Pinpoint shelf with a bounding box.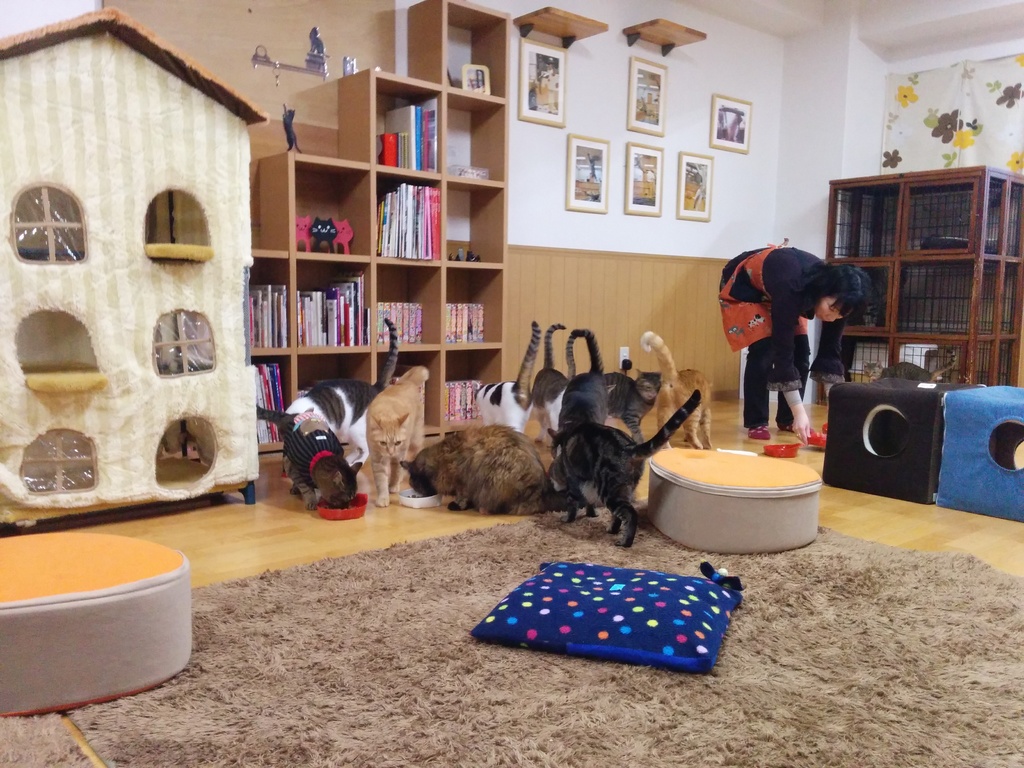
[441, 354, 499, 425].
